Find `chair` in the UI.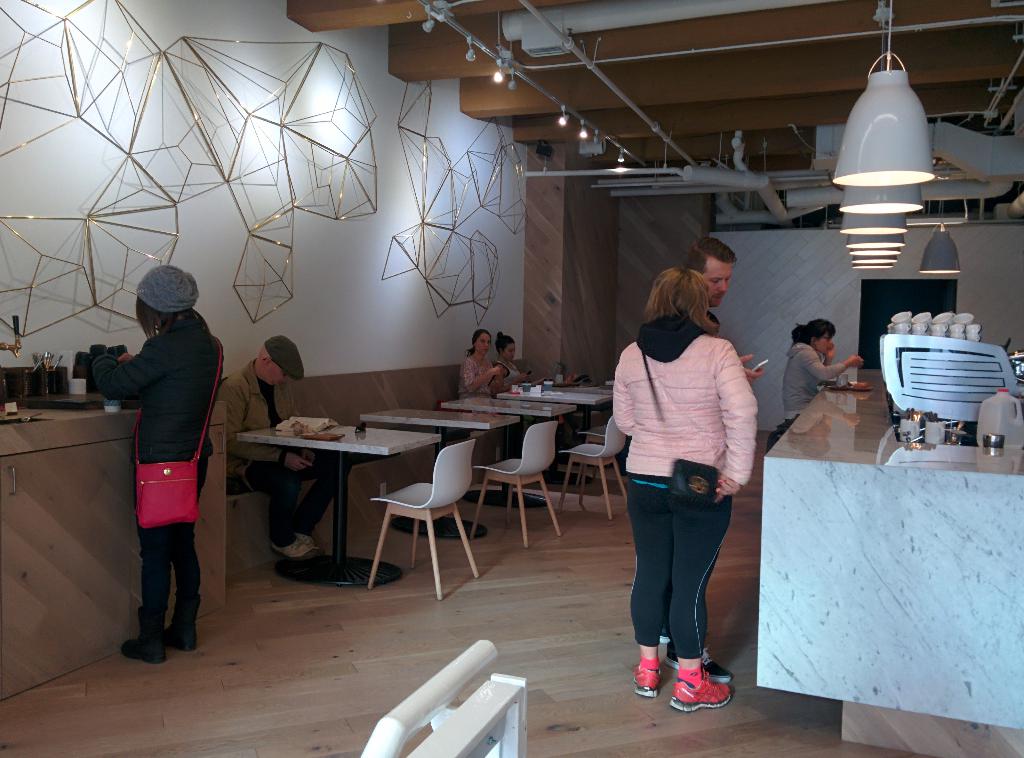
UI element at 574,421,629,480.
